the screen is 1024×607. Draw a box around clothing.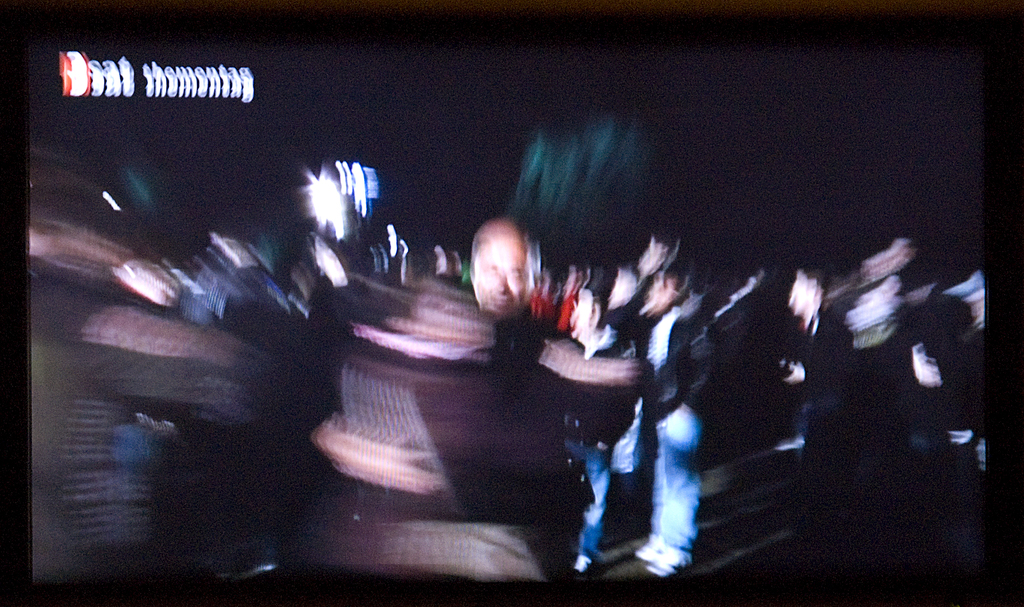
select_region(579, 257, 717, 554).
